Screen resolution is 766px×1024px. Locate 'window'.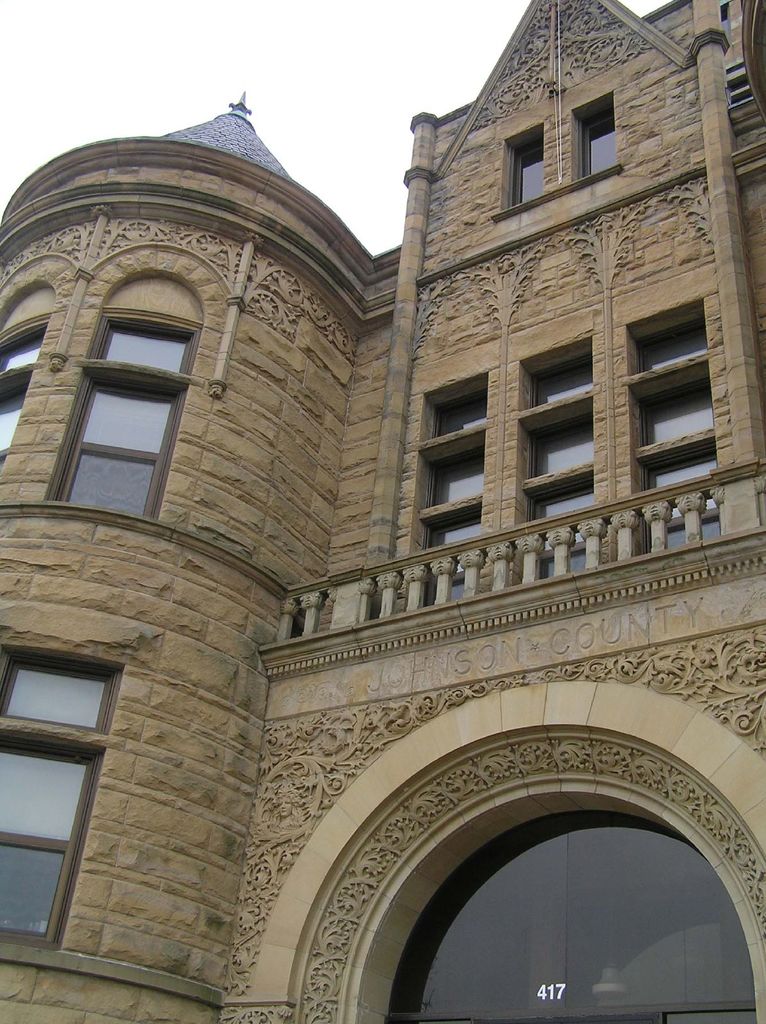
left=0, top=319, right=50, bottom=466.
